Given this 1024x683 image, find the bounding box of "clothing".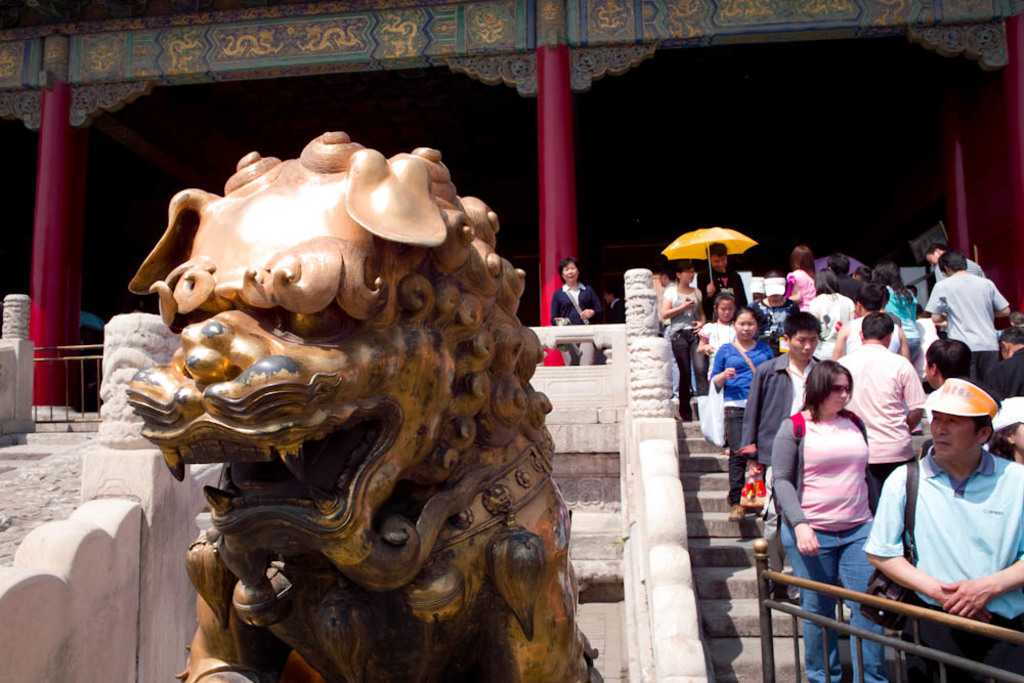
bbox=[706, 335, 768, 509].
